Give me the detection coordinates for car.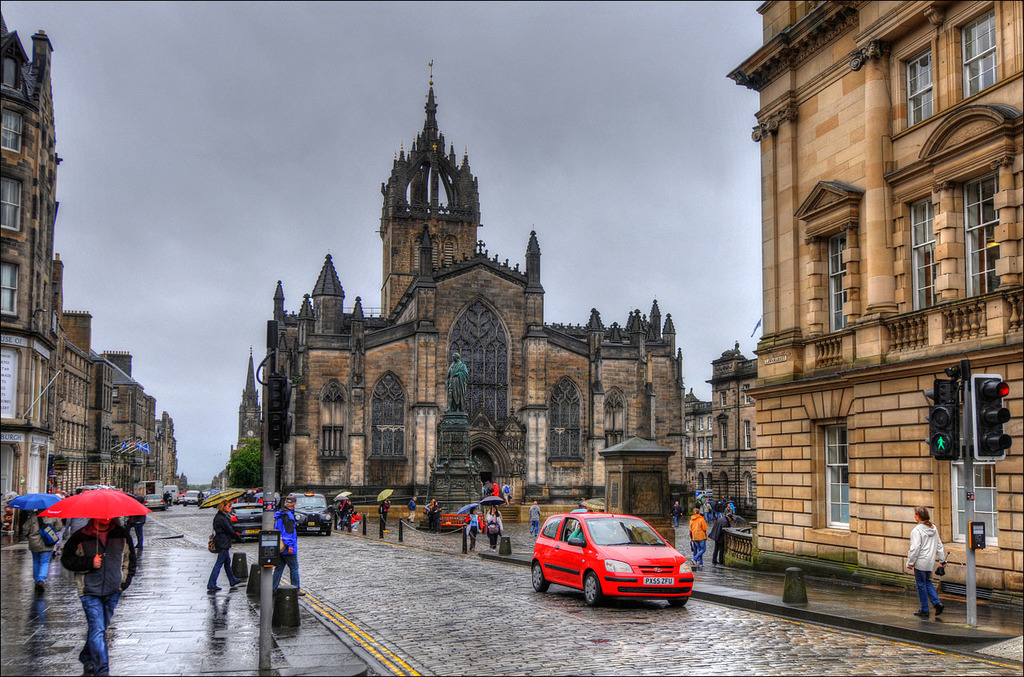
select_region(291, 487, 342, 539).
